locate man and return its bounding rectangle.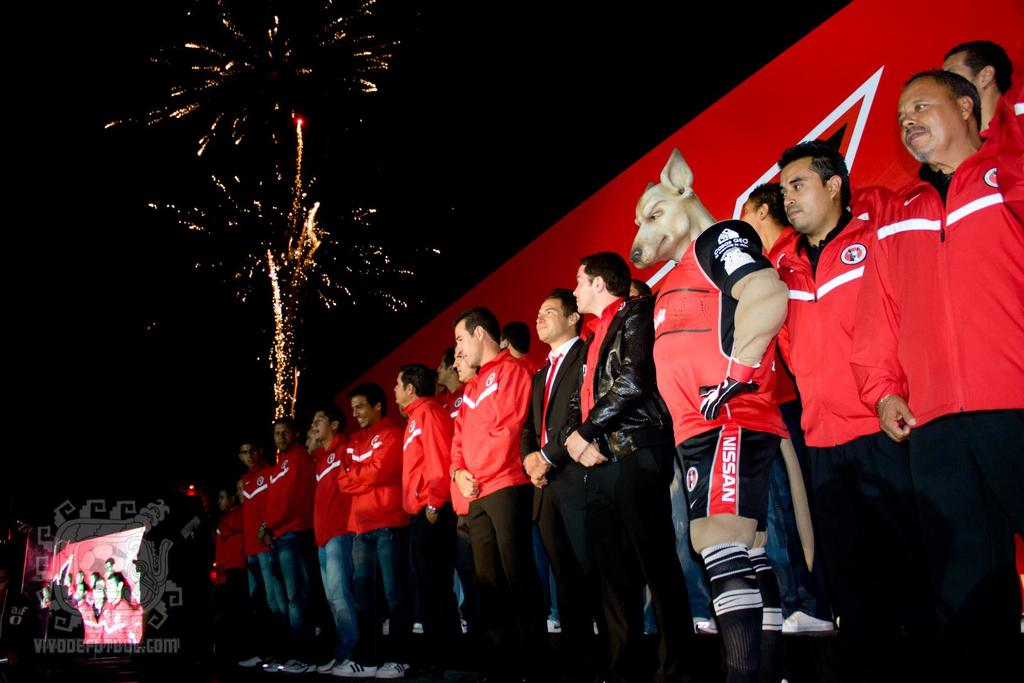
x1=943, y1=39, x2=1017, y2=141.
